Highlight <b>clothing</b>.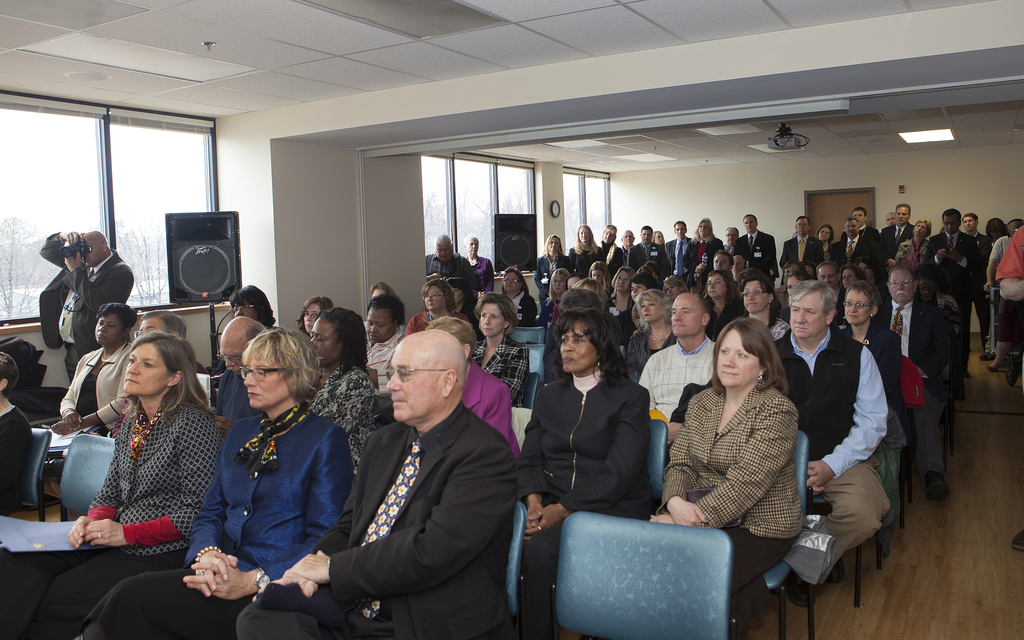
Highlighted region: locate(504, 293, 540, 325).
